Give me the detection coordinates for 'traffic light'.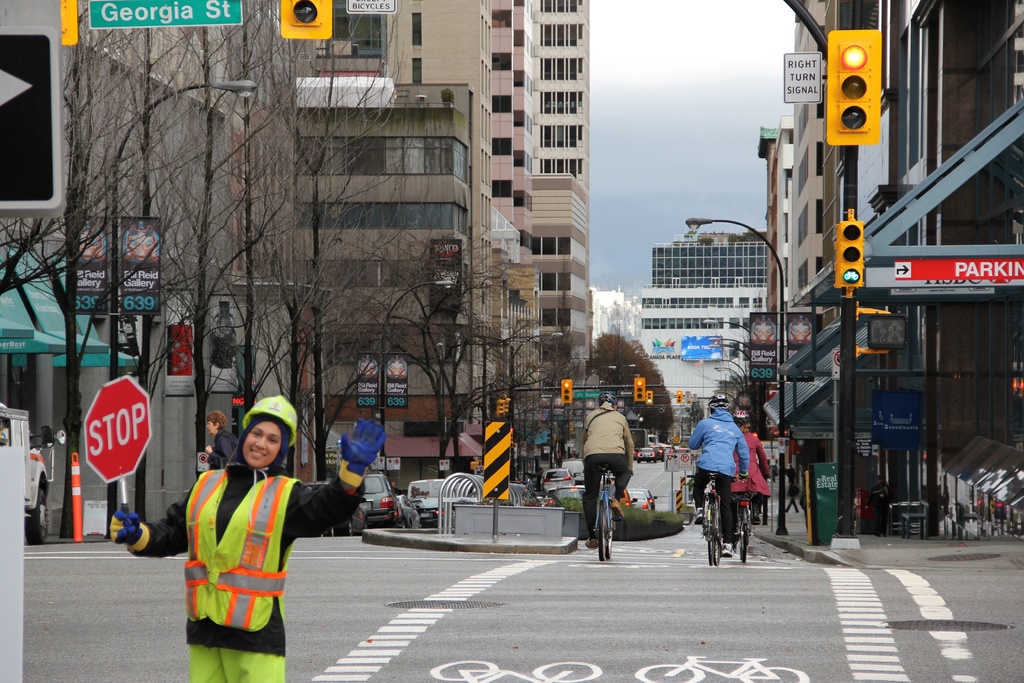
<bbox>504, 397, 510, 417</bbox>.
